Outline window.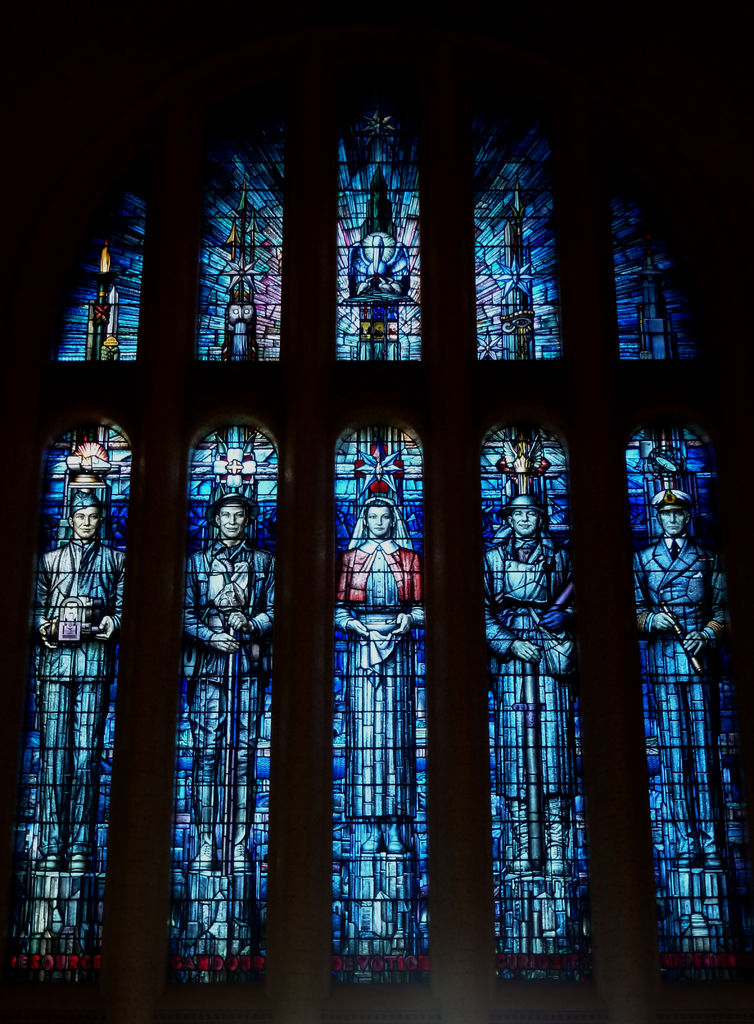
Outline: <region>56, 204, 138, 361</region>.
